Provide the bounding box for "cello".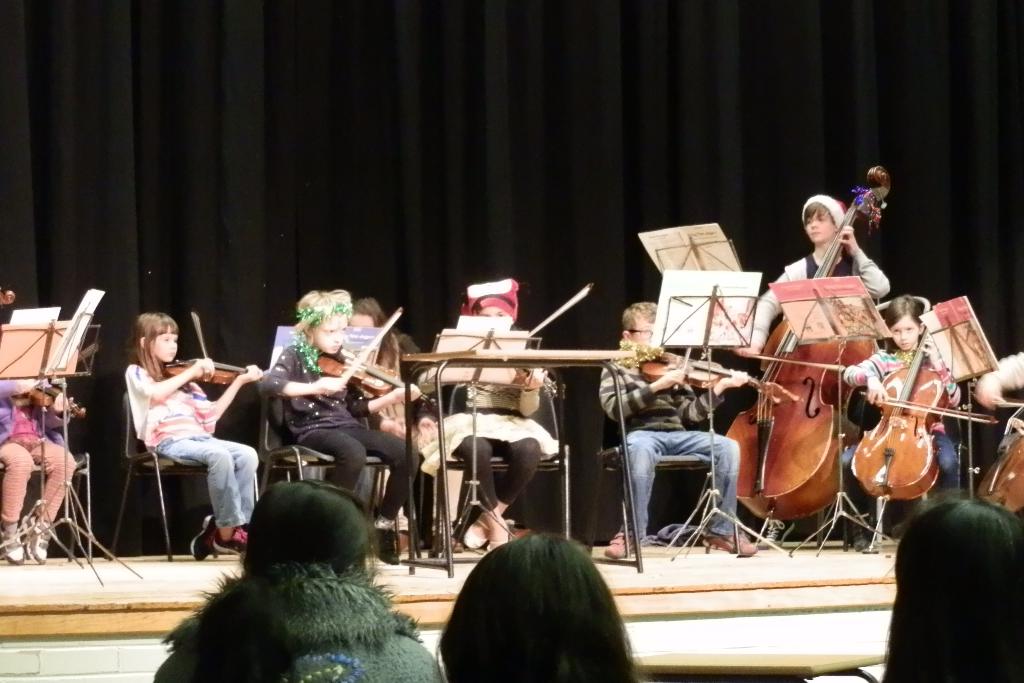
left=456, top=281, right=589, bottom=396.
